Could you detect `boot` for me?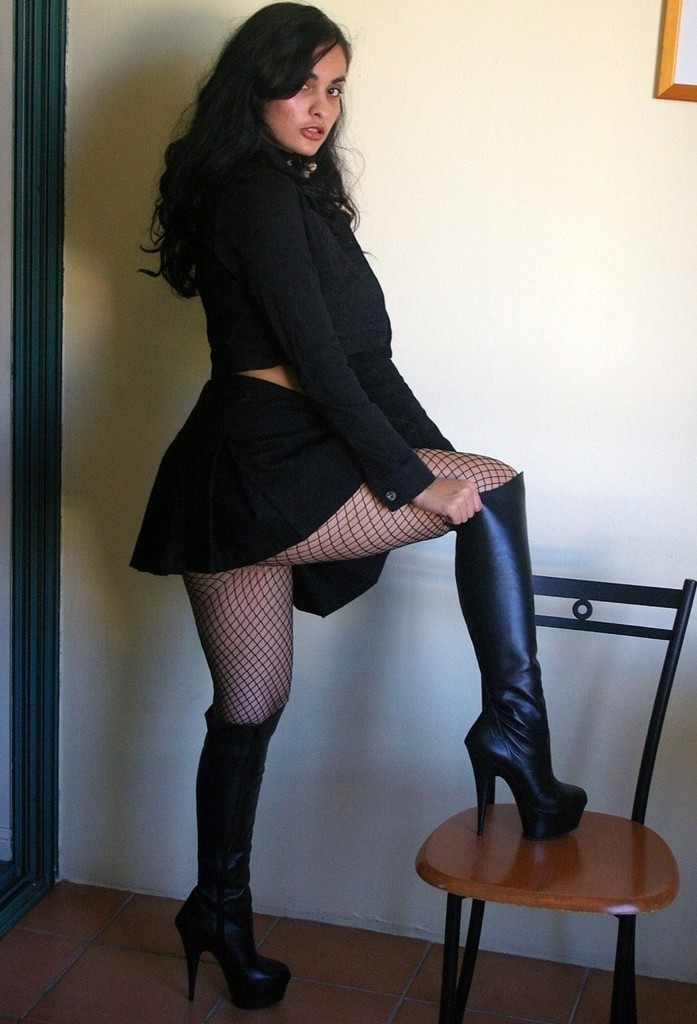
Detection result: detection(473, 469, 589, 835).
